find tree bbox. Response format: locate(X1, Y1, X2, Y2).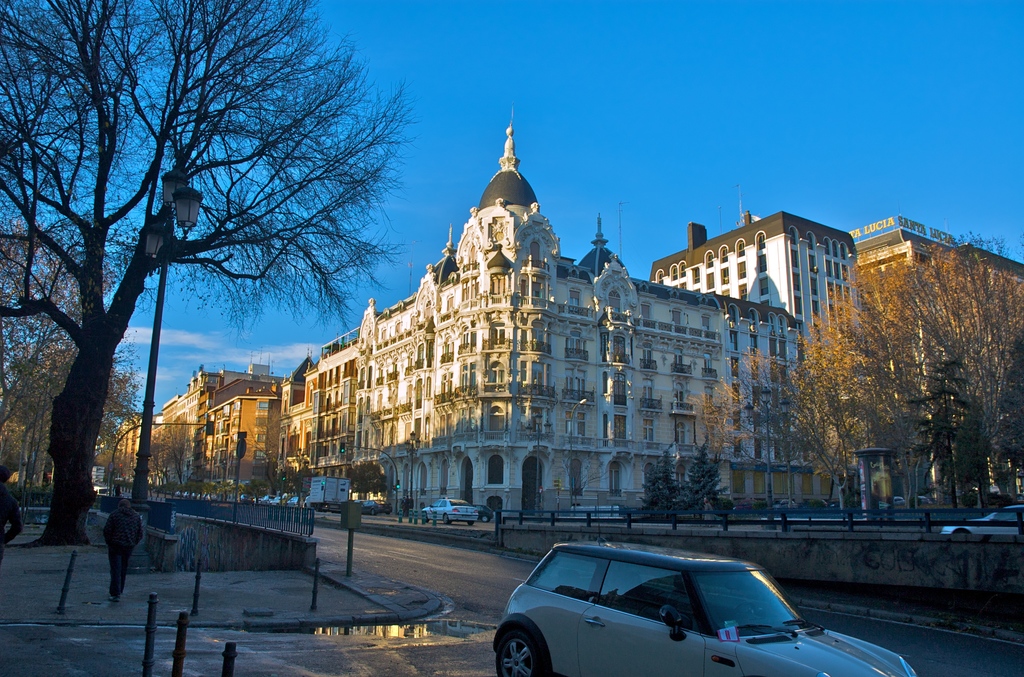
locate(699, 338, 837, 515).
